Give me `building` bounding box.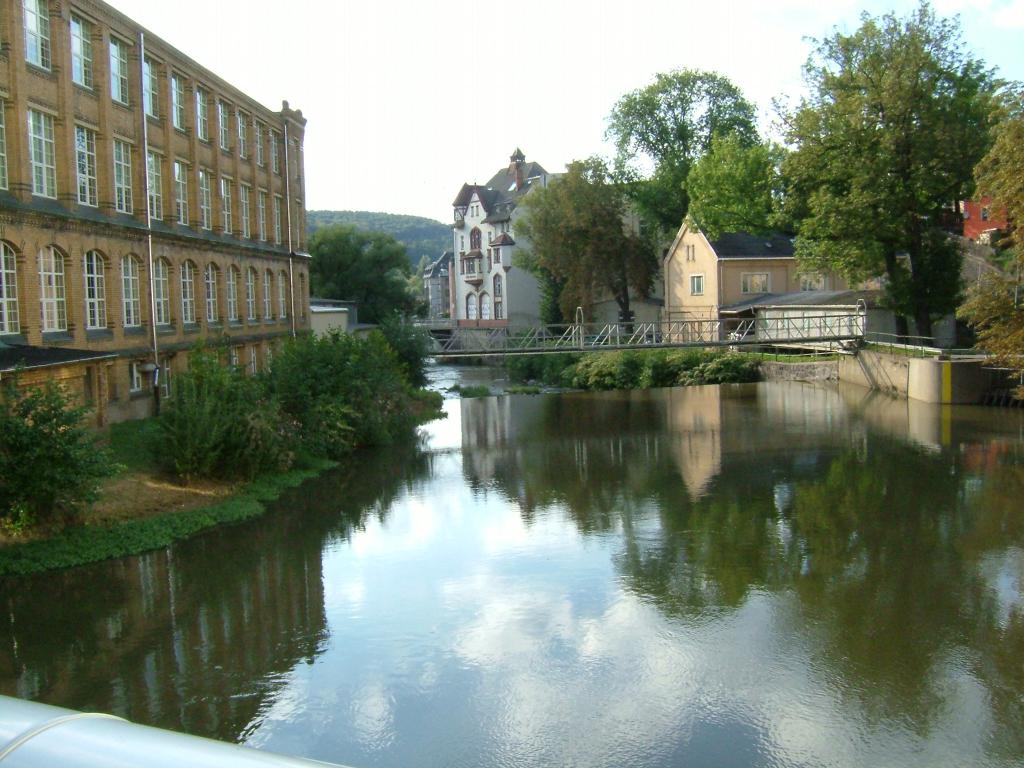
<bbox>448, 145, 582, 345</bbox>.
